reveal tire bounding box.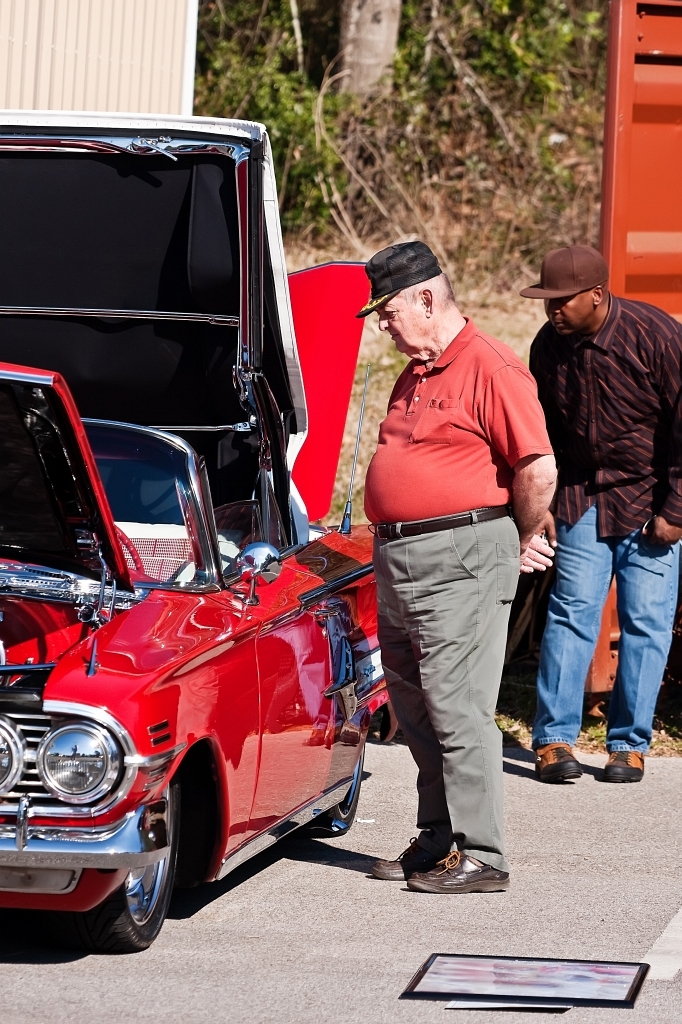
Revealed: x1=92, y1=761, x2=205, y2=951.
